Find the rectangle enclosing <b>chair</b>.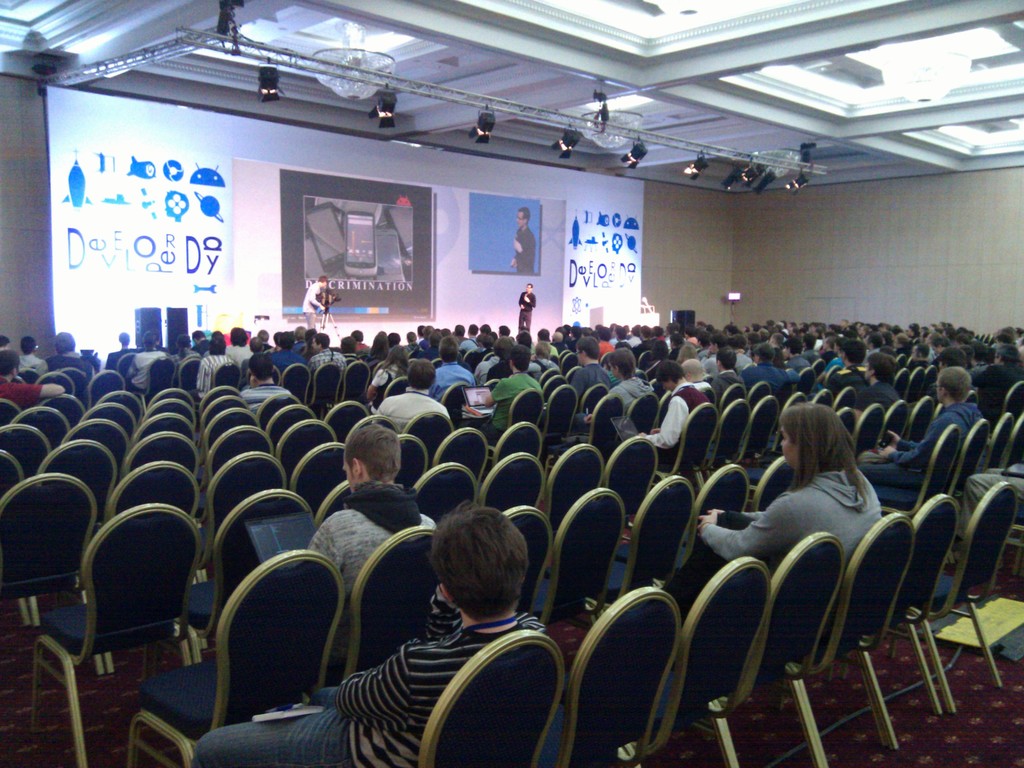
30, 501, 204, 767.
